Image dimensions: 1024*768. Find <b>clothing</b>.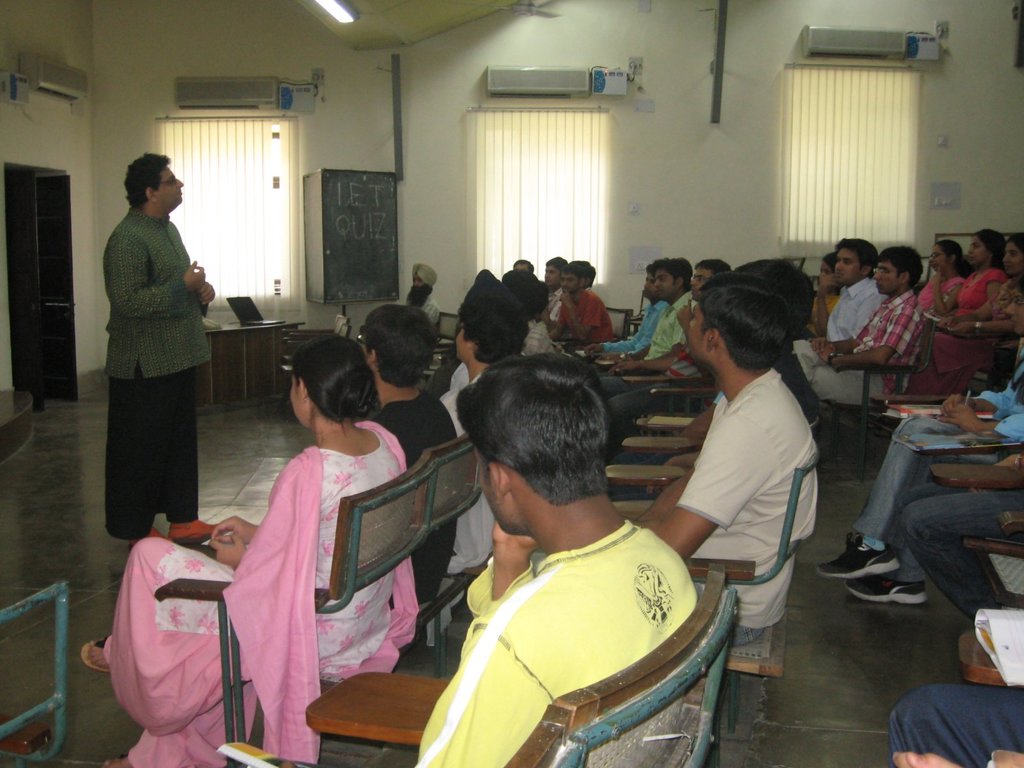
box=[401, 294, 439, 331].
